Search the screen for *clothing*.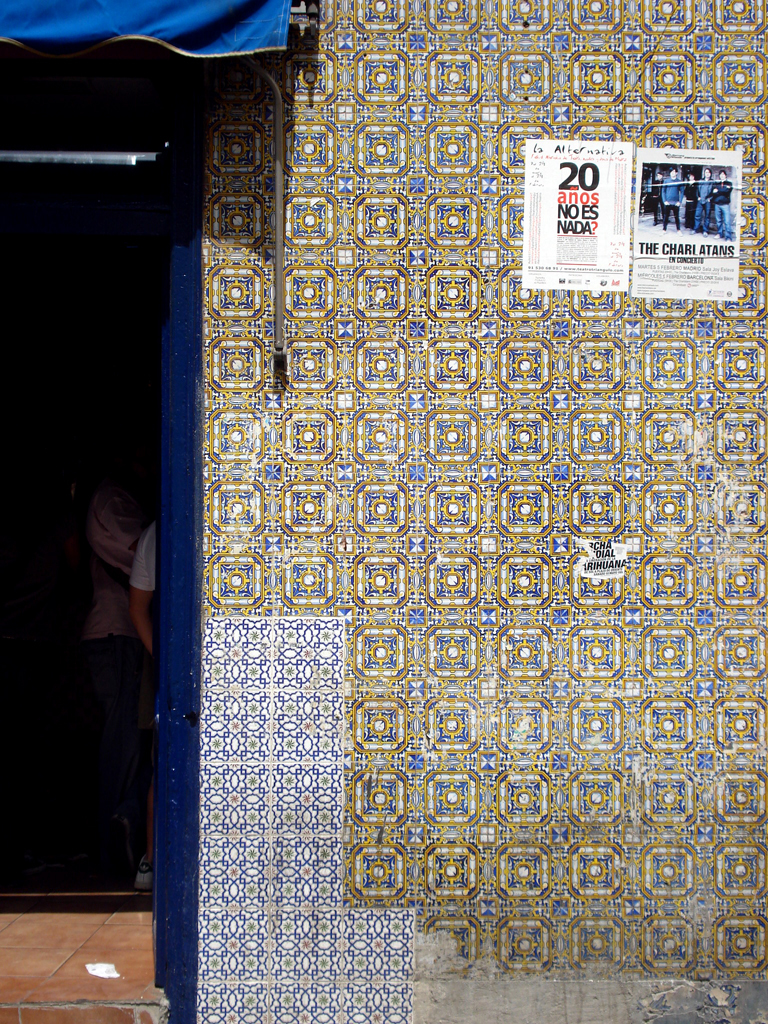
Found at 84, 487, 146, 848.
